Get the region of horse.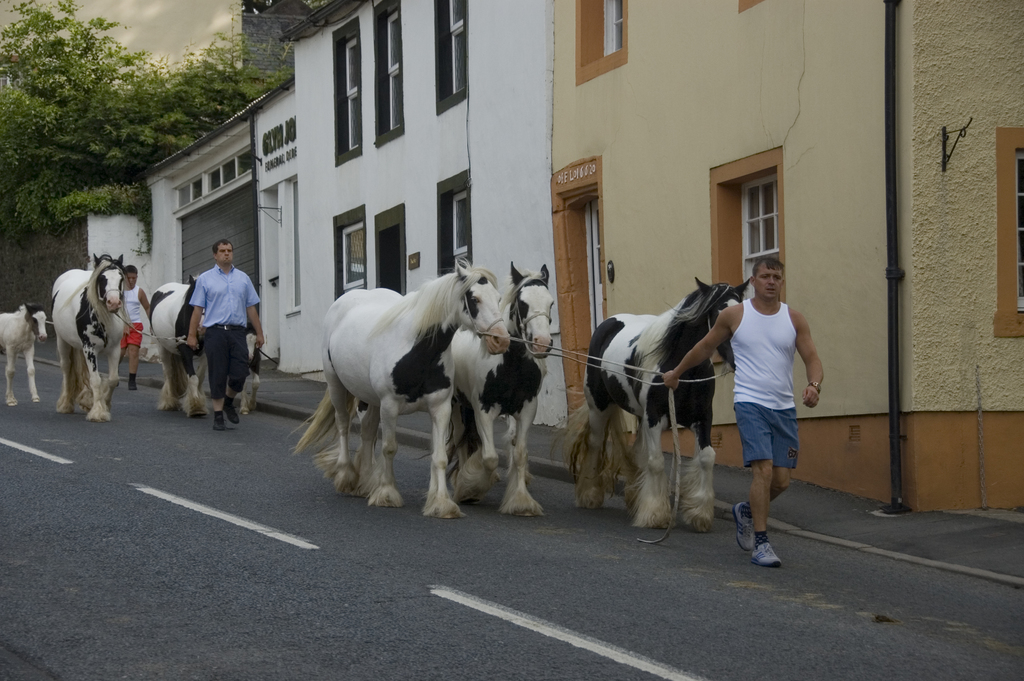
x1=0 y1=303 x2=48 y2=406.
